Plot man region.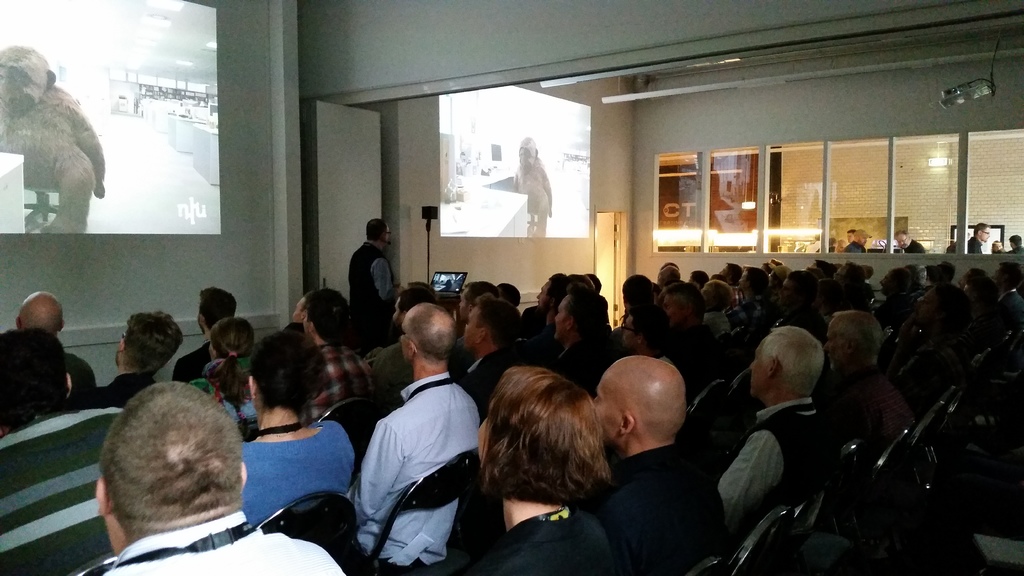
Plotted at 0 326 122 575.
